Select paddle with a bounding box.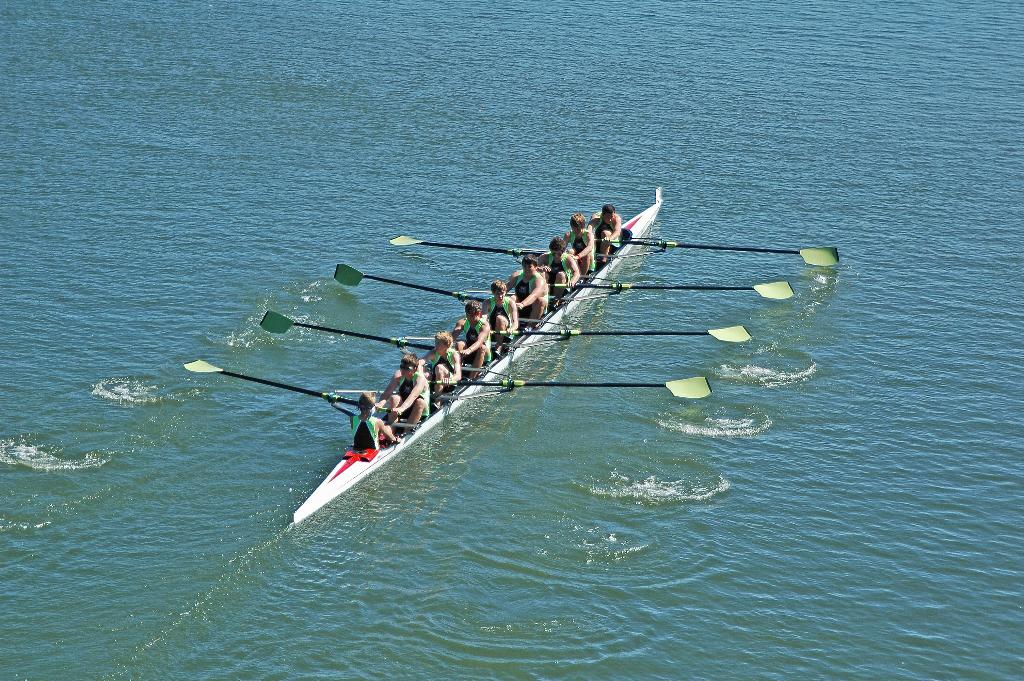
rect(490, 327, 753, 343).
